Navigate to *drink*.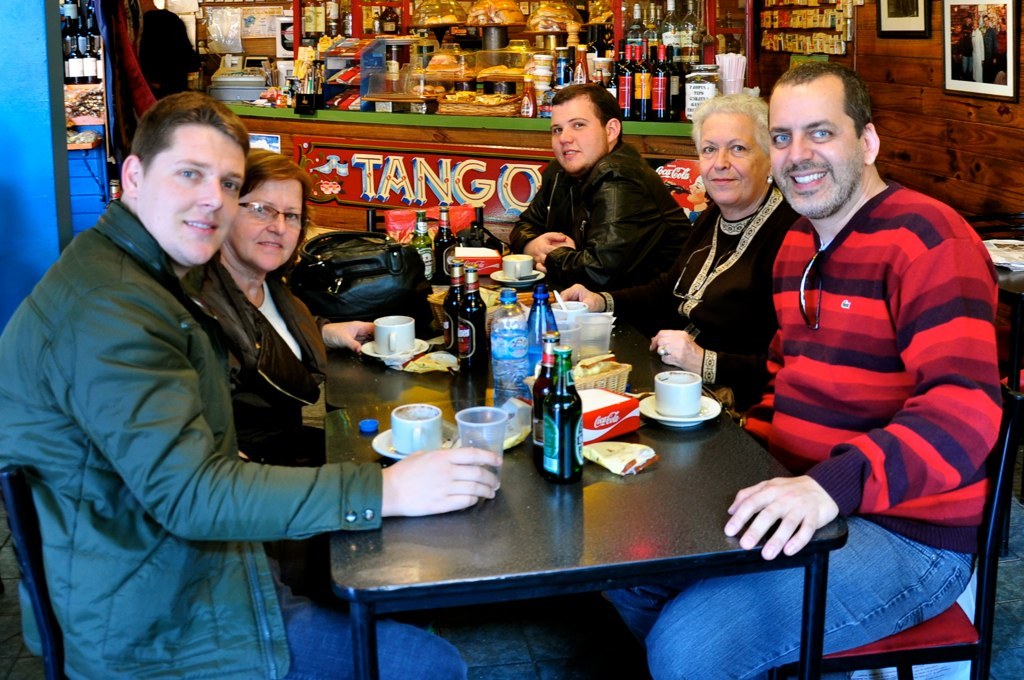
Navigation target: x1=540, y1=353, x2=587, y2=480.
